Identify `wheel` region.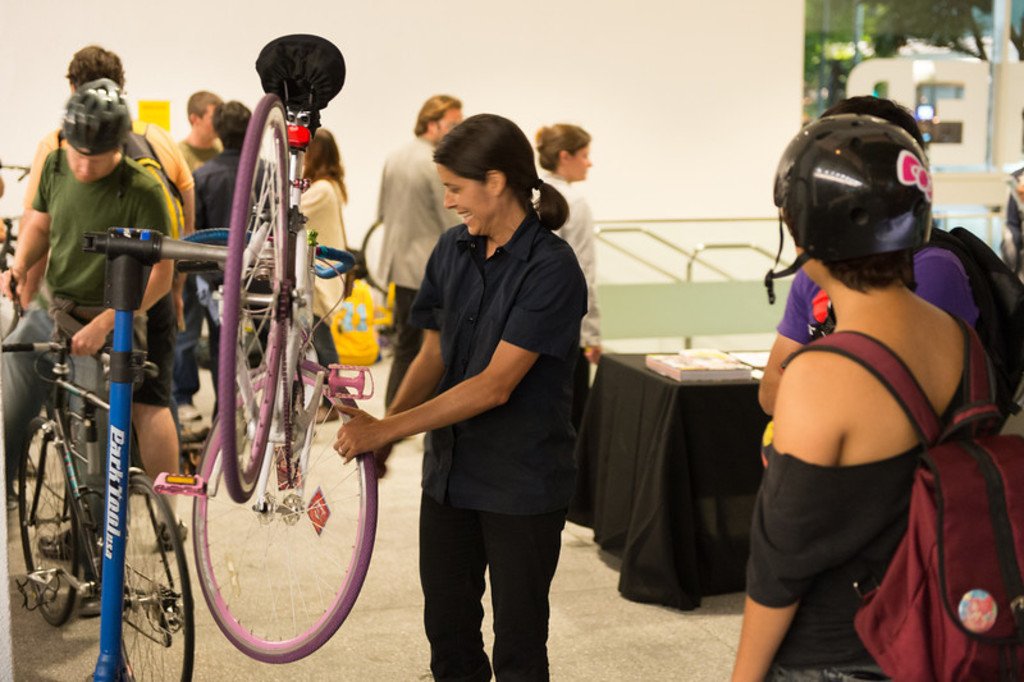
Region: (22, 417, 78, 623).
